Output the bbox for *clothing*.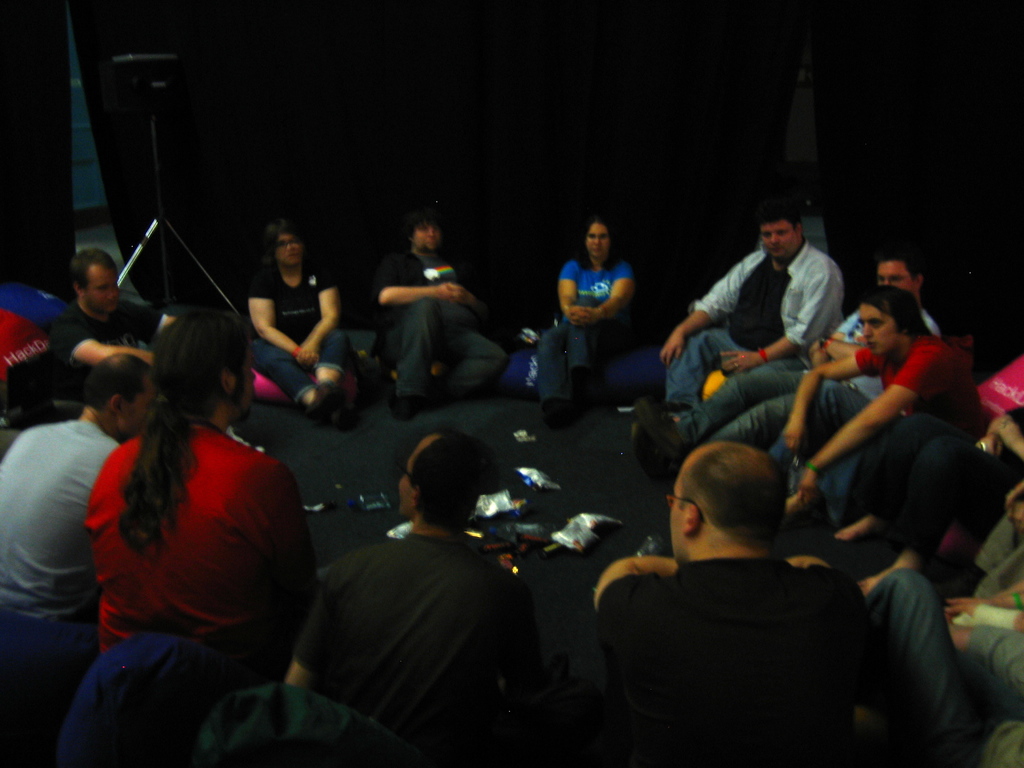
rect(374, 243, 507, 394).
